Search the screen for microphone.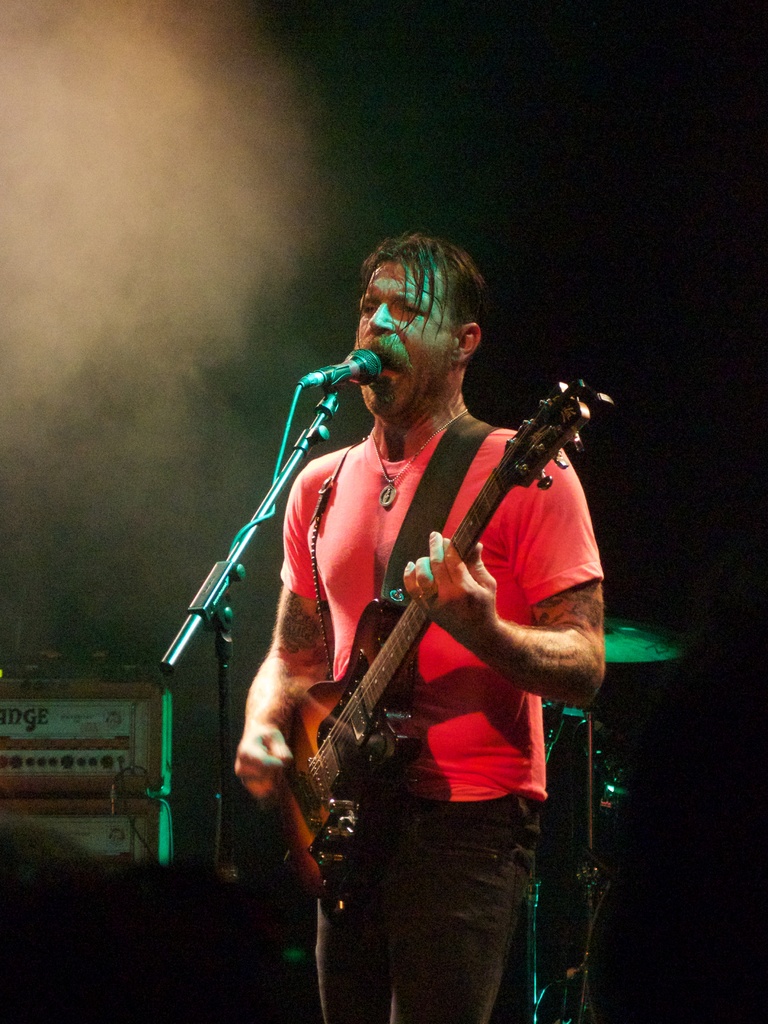
Found at bbox=(290, 339, 392, 422).
